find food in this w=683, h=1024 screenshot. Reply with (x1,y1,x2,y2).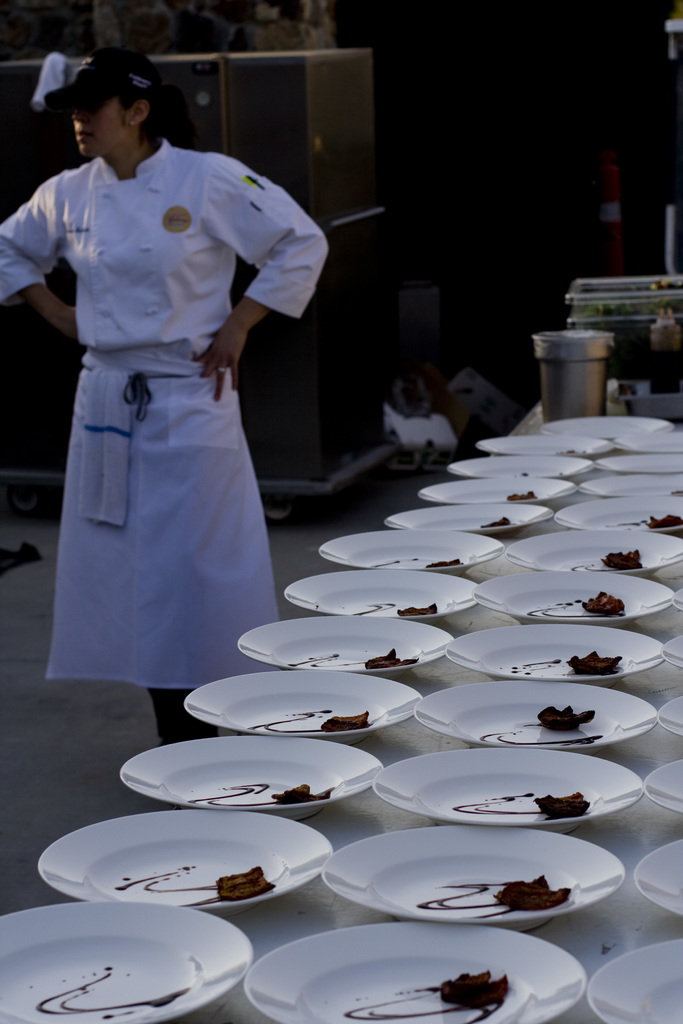
(572,641,628,666).
